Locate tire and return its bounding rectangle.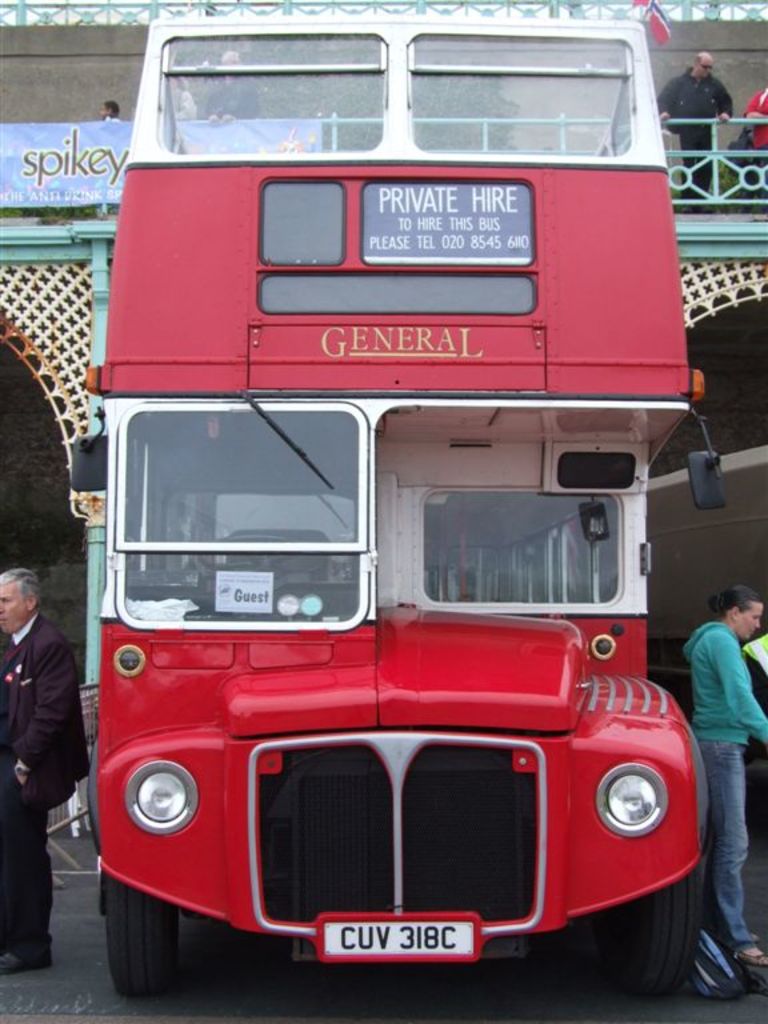
l=103, t=875, r=195, b=1000.
